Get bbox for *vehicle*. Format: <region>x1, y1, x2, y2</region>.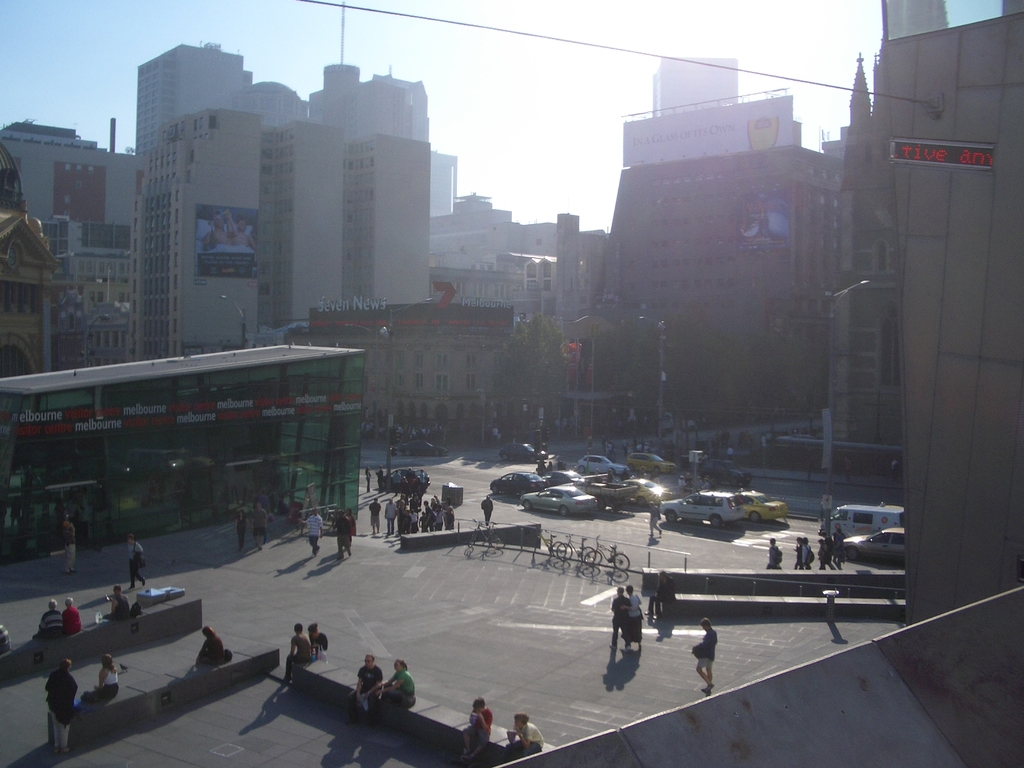
<region>611, 481, 678, 504</region>.
